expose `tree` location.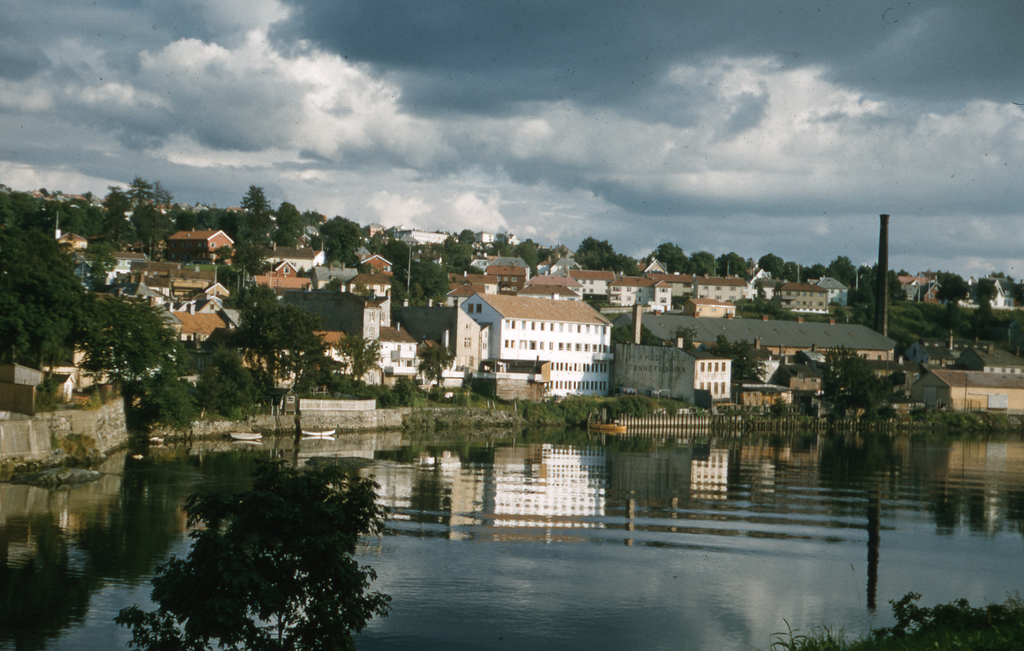
Exposed at (left=416, top=342, right=456, bottom=394).
